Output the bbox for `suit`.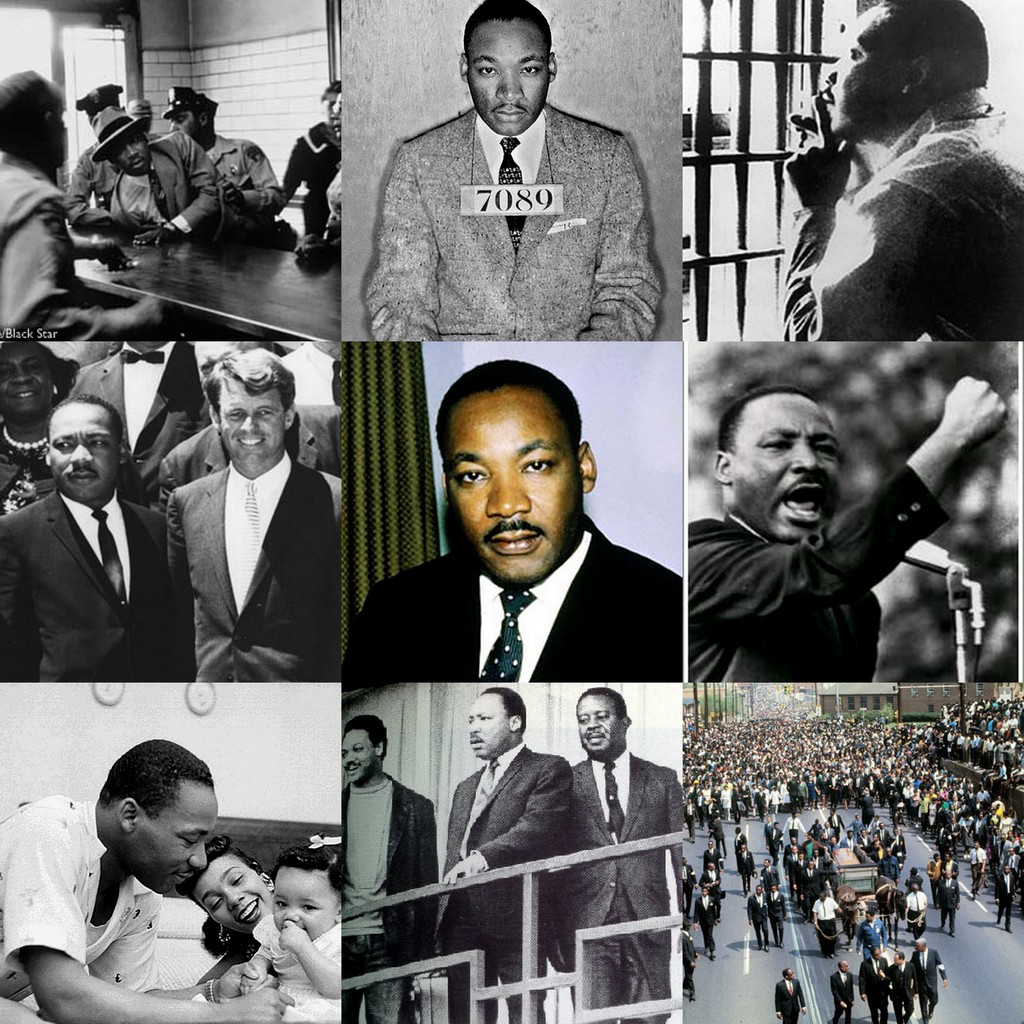
pyautogui.locateOnScreen(967, 819, 986, 845).
